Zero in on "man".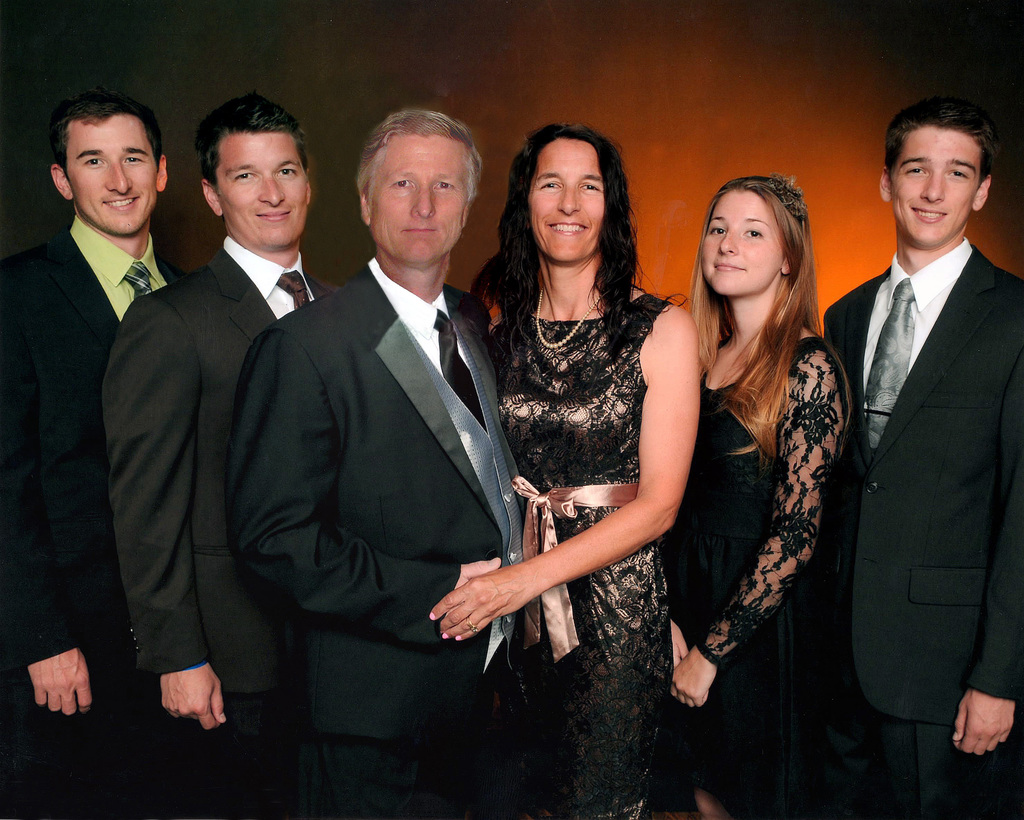
Zeroed in: left=225, top=102, right=530, bottom=819.
